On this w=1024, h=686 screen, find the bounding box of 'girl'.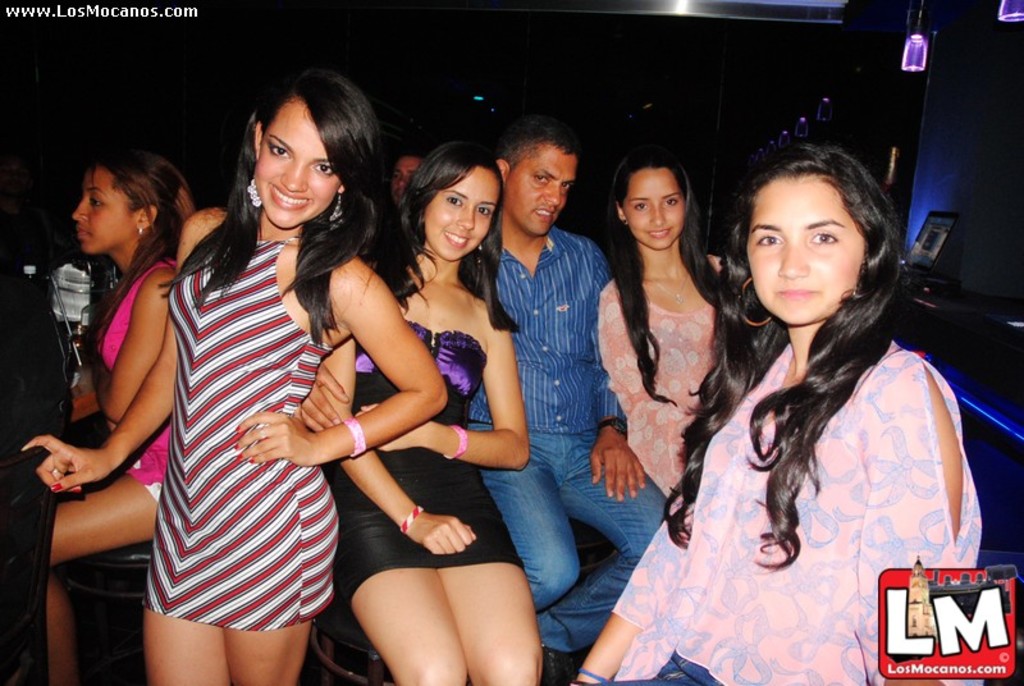
Bounding box: left=570, top=142, right=982, bottom=685.
